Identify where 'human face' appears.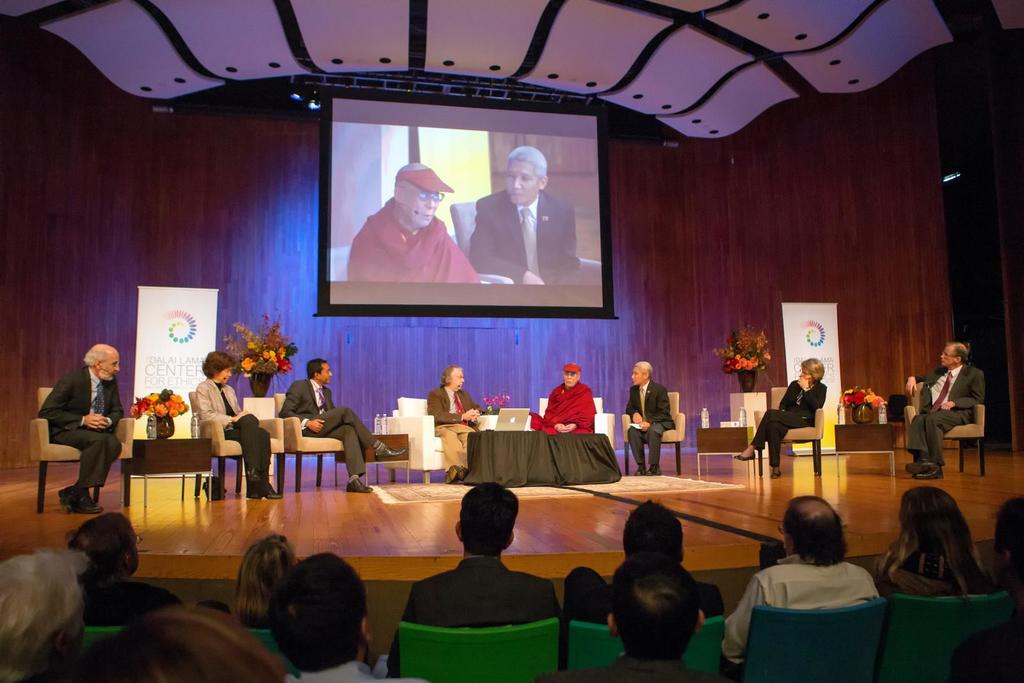
Appears at rect(318, 366, 331, 389).
